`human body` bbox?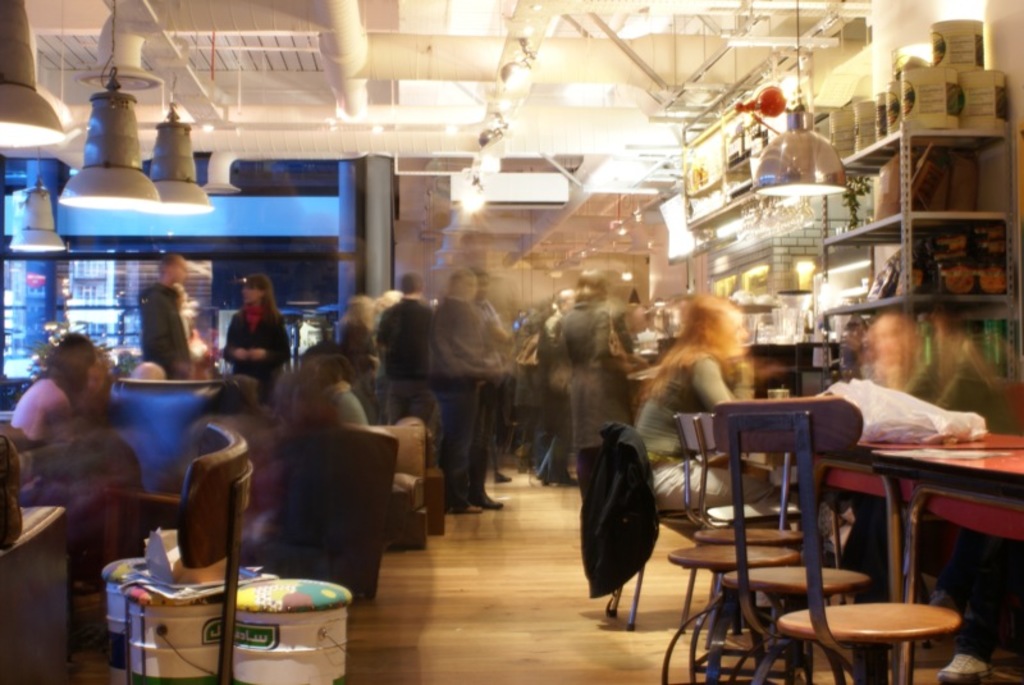
280 352 369 428
